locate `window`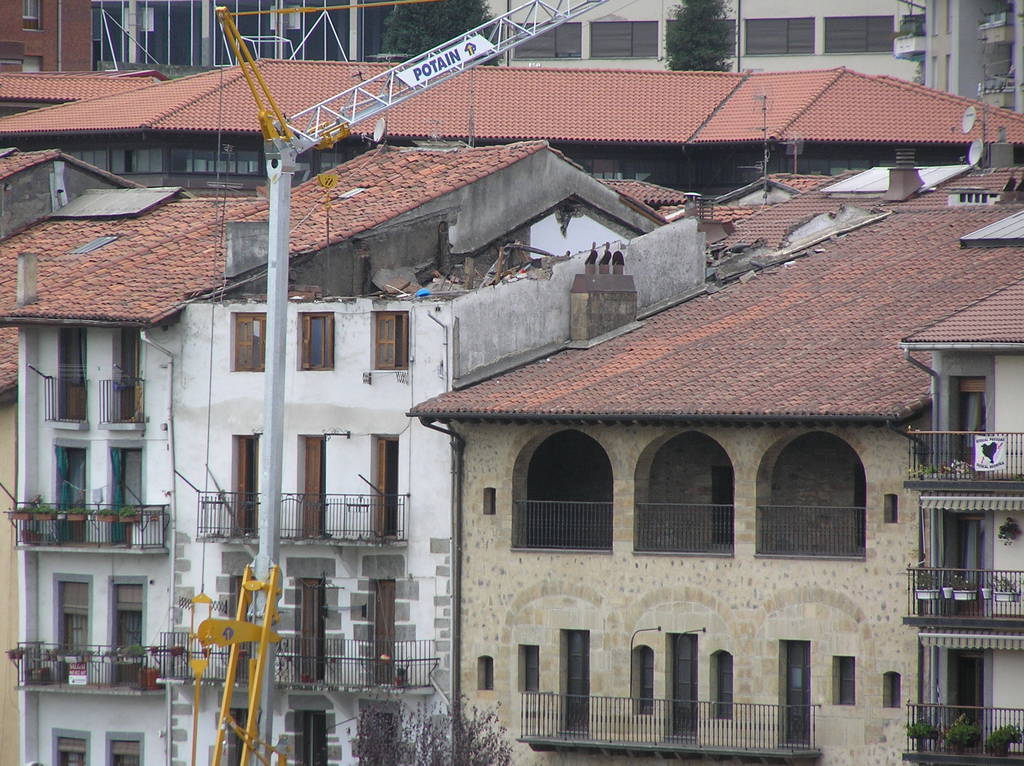
<region>516, 15, 580, 60</region>
